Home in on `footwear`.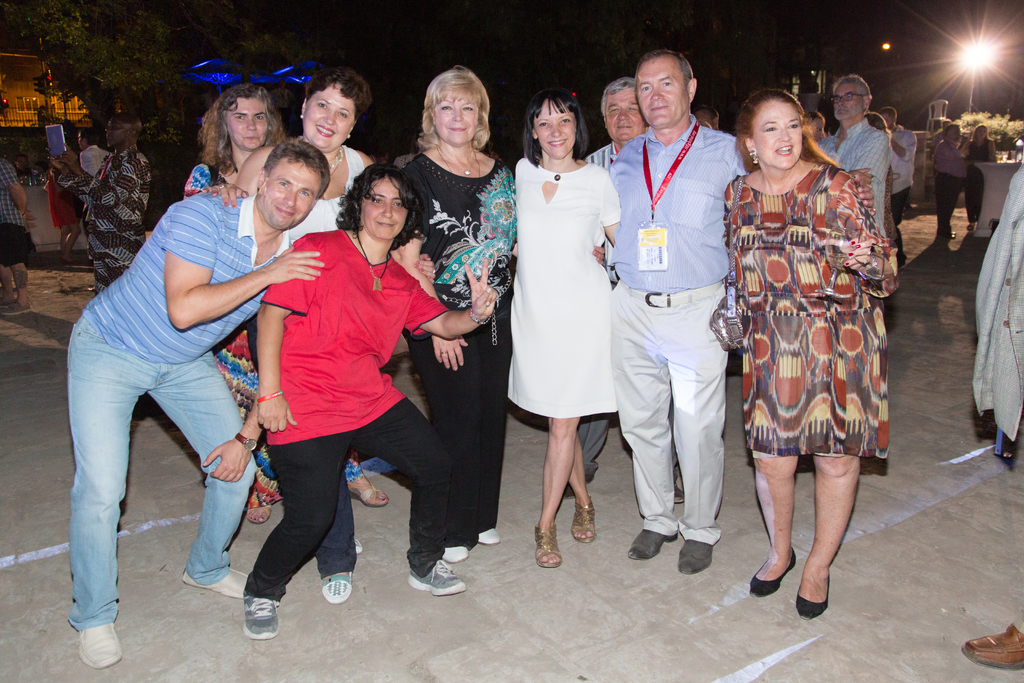
Homed in at (x1=401, y1=556, x2=463, y2=598).
